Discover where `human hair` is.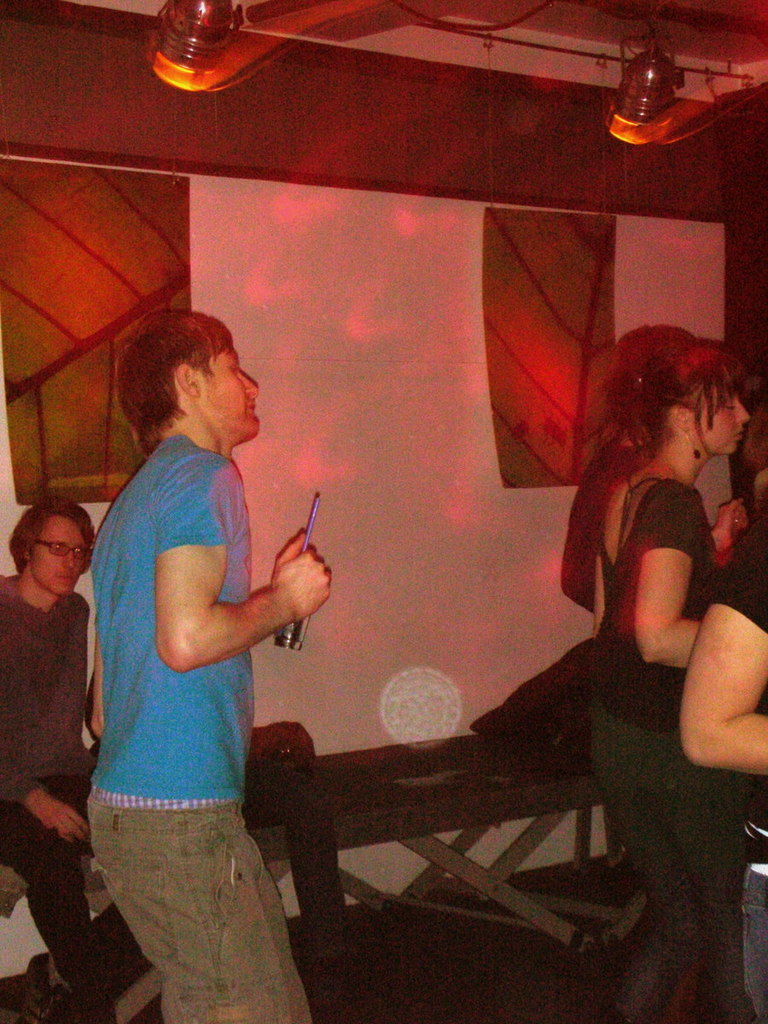
Discovered at 0:487:102:570.
